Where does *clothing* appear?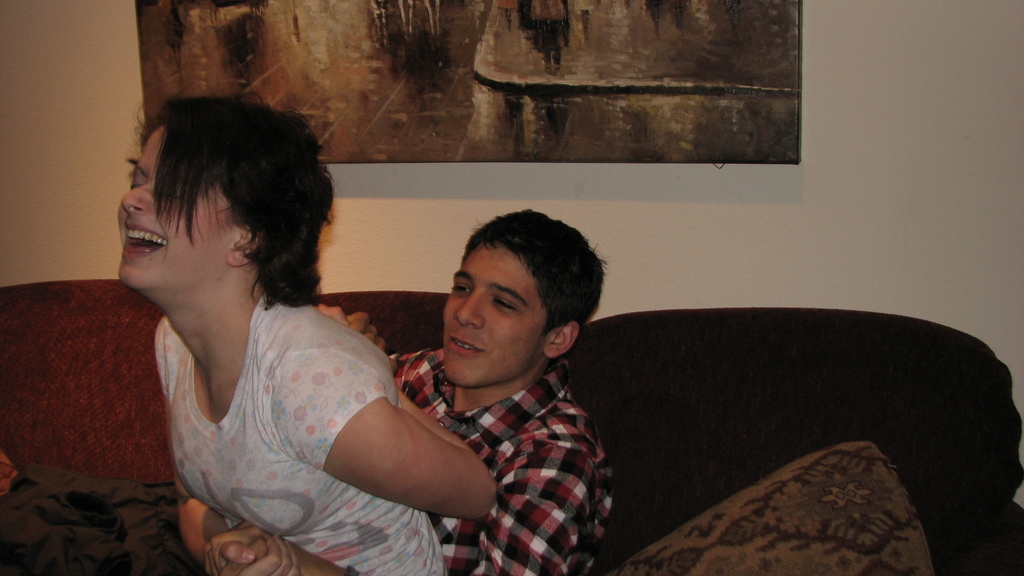
Appears at <region>373, 349, 620, 574</region>.
